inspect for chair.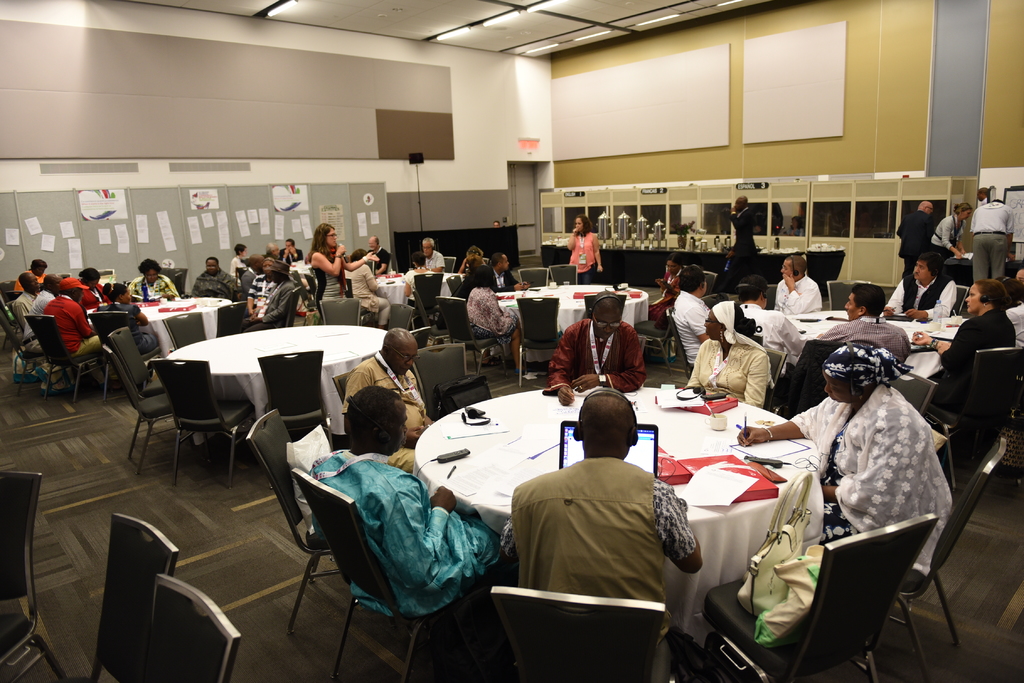
Inspection: 413/343/470/422.
